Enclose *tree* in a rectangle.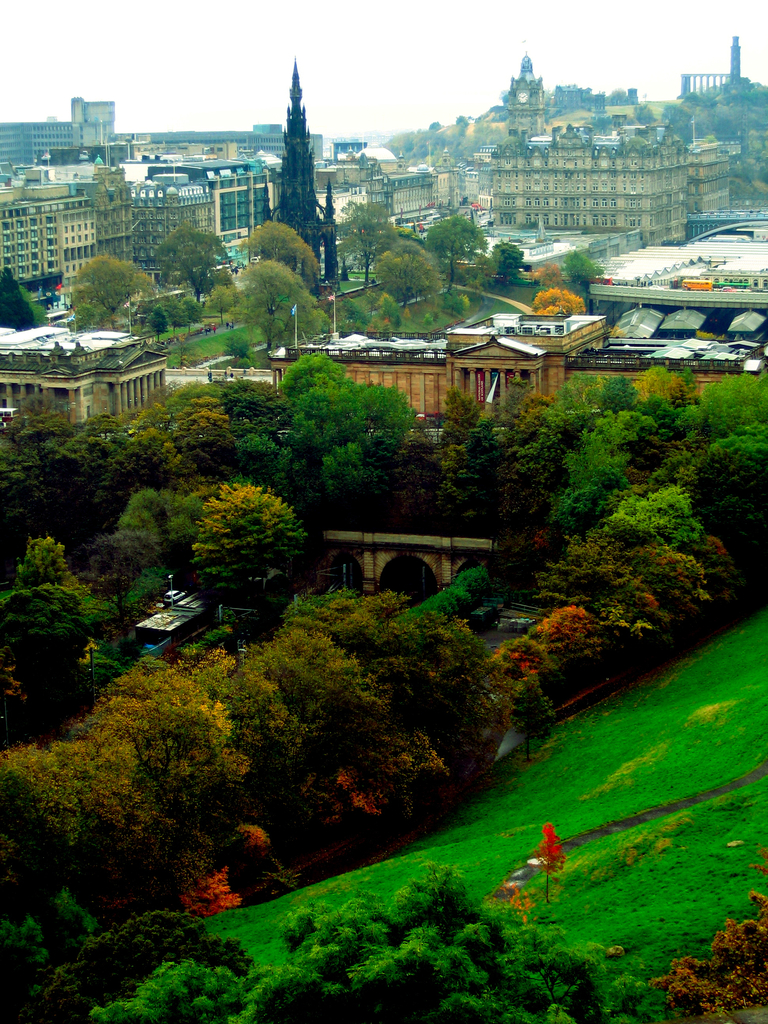
190/246/346/351.
